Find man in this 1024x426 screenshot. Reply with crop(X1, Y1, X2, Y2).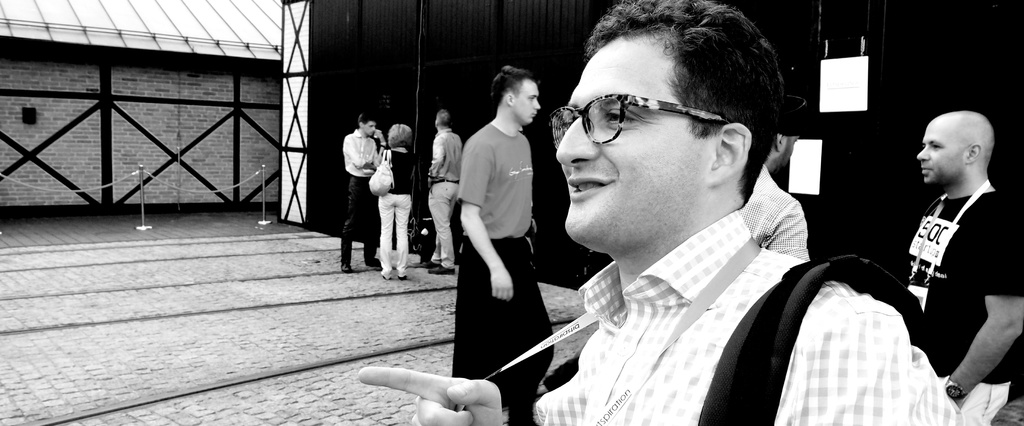
crop(452, 64, 554, 425).
